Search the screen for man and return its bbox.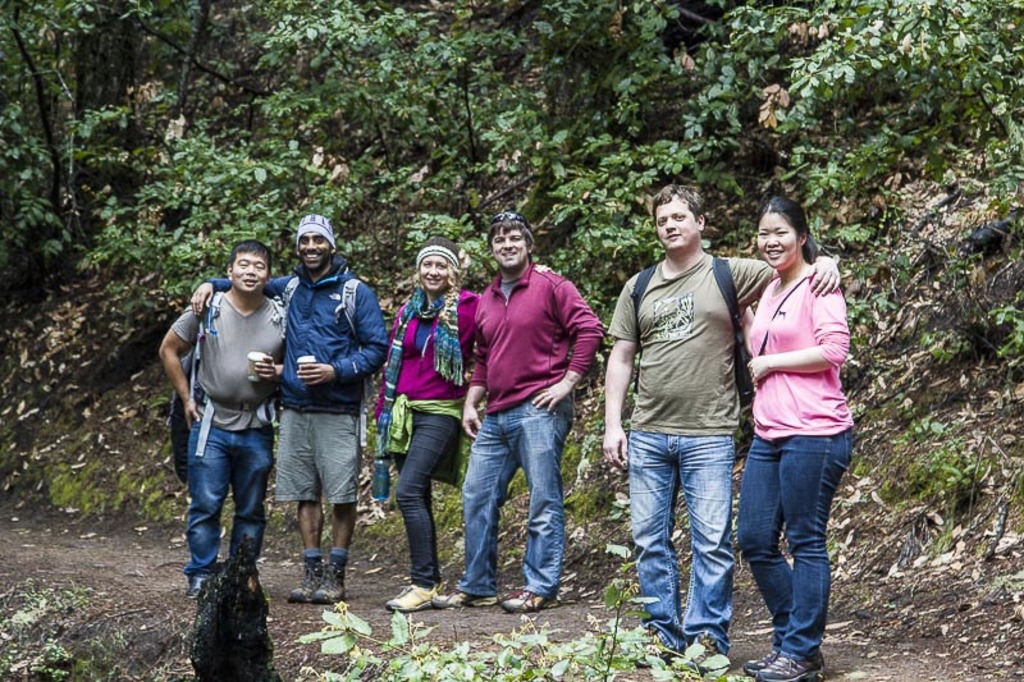
Found: bbox(428, 211, 602, 615).
